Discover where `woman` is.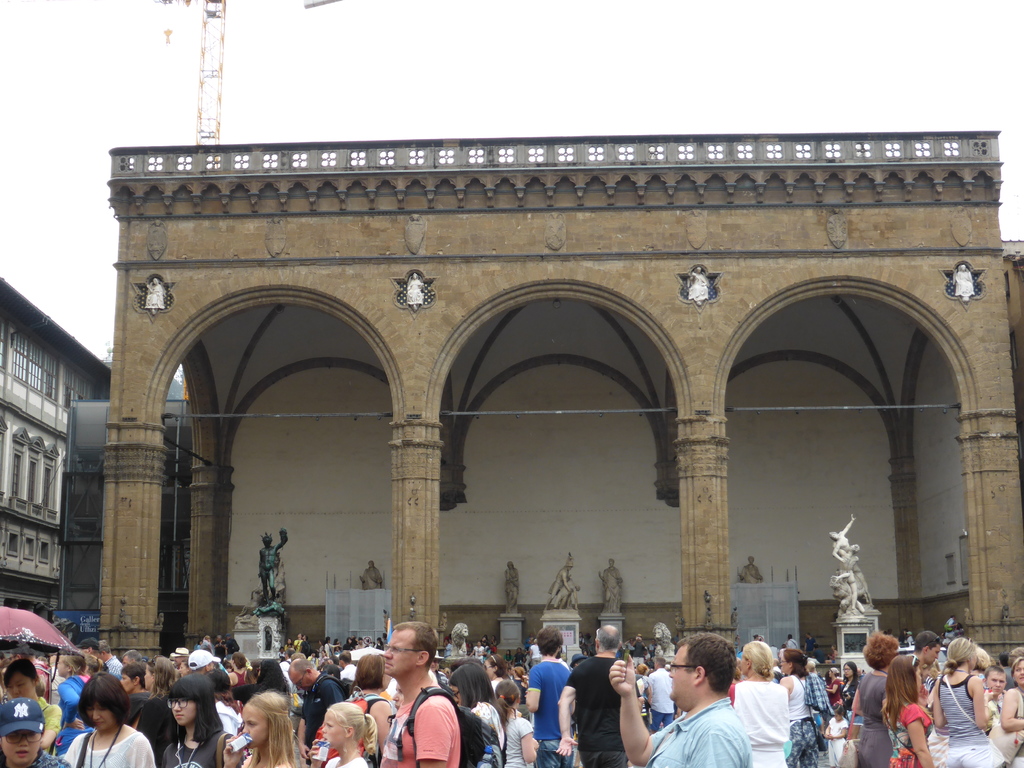
Discovered at bbox=(780, 650, 822, 767).
